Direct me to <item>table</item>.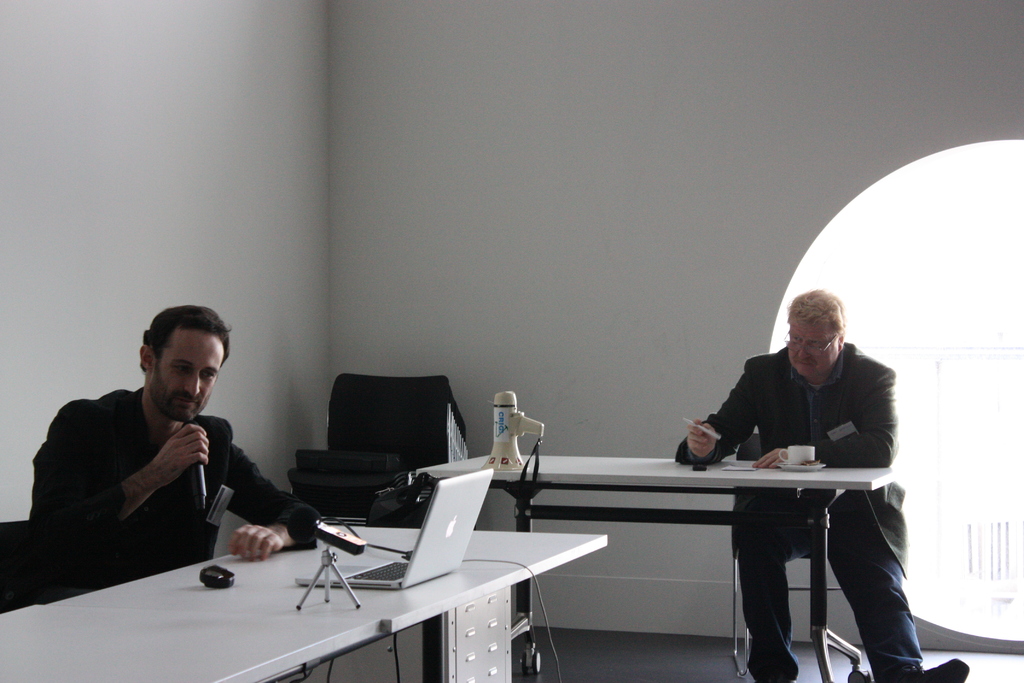
Direction: bbox=[500, 441, 931, 668].
